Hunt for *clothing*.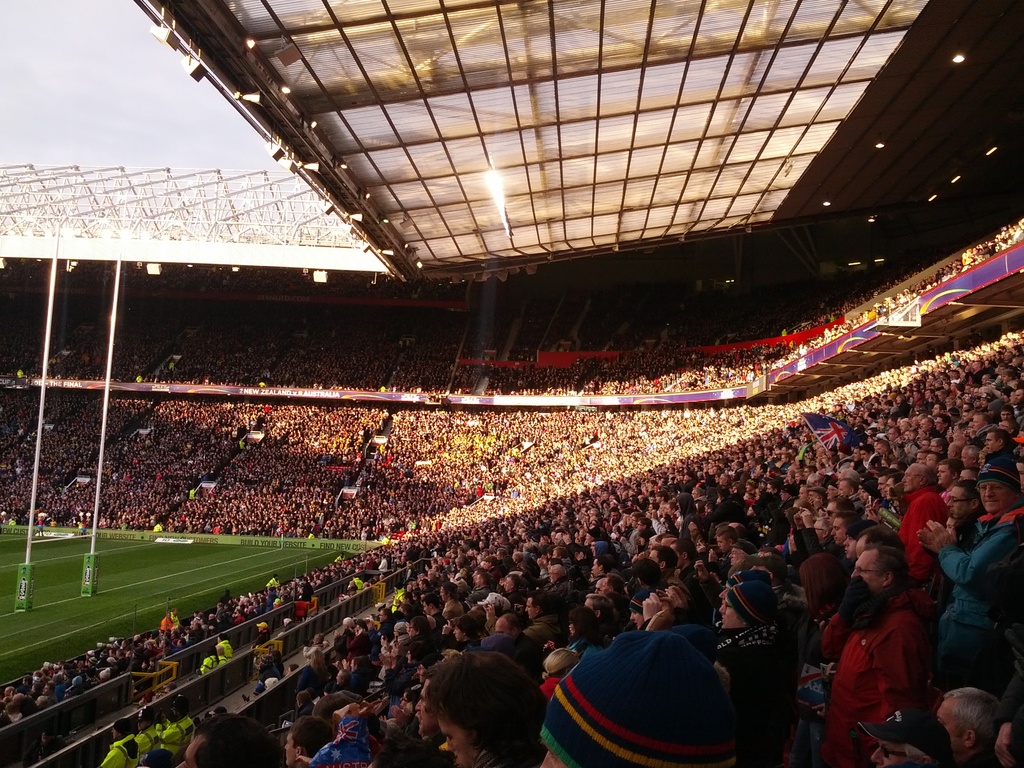
Hunted down at box(470, 587, 492, 605).
